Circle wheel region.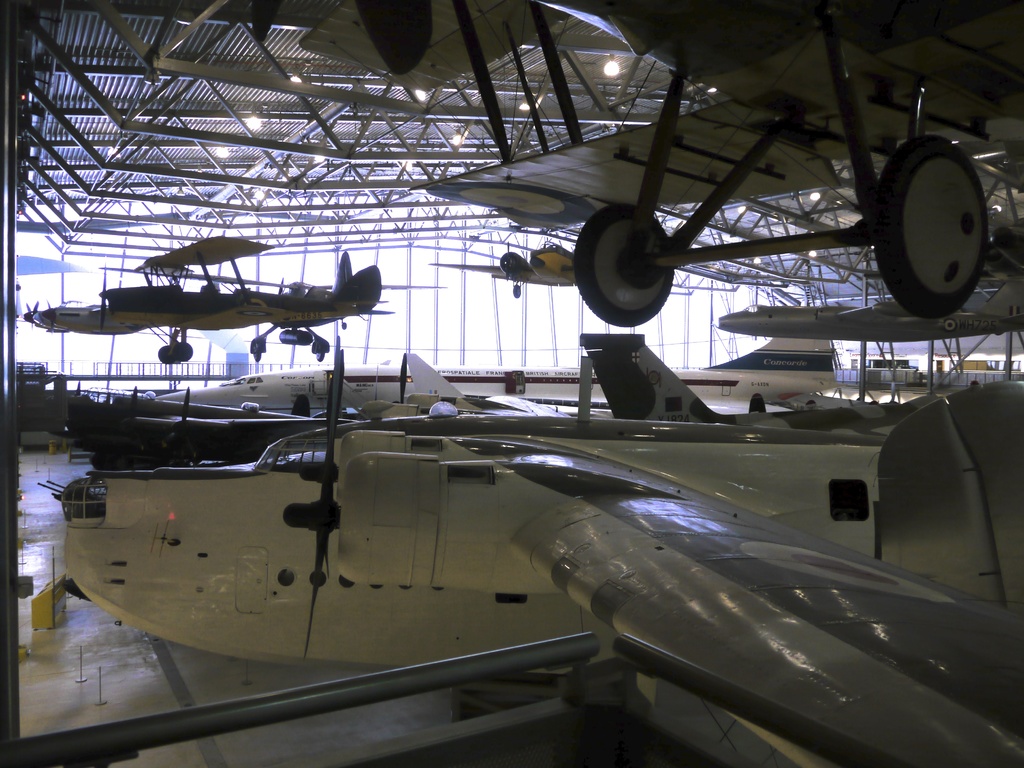
Region: l=159, t=341, r=172, b=366.
